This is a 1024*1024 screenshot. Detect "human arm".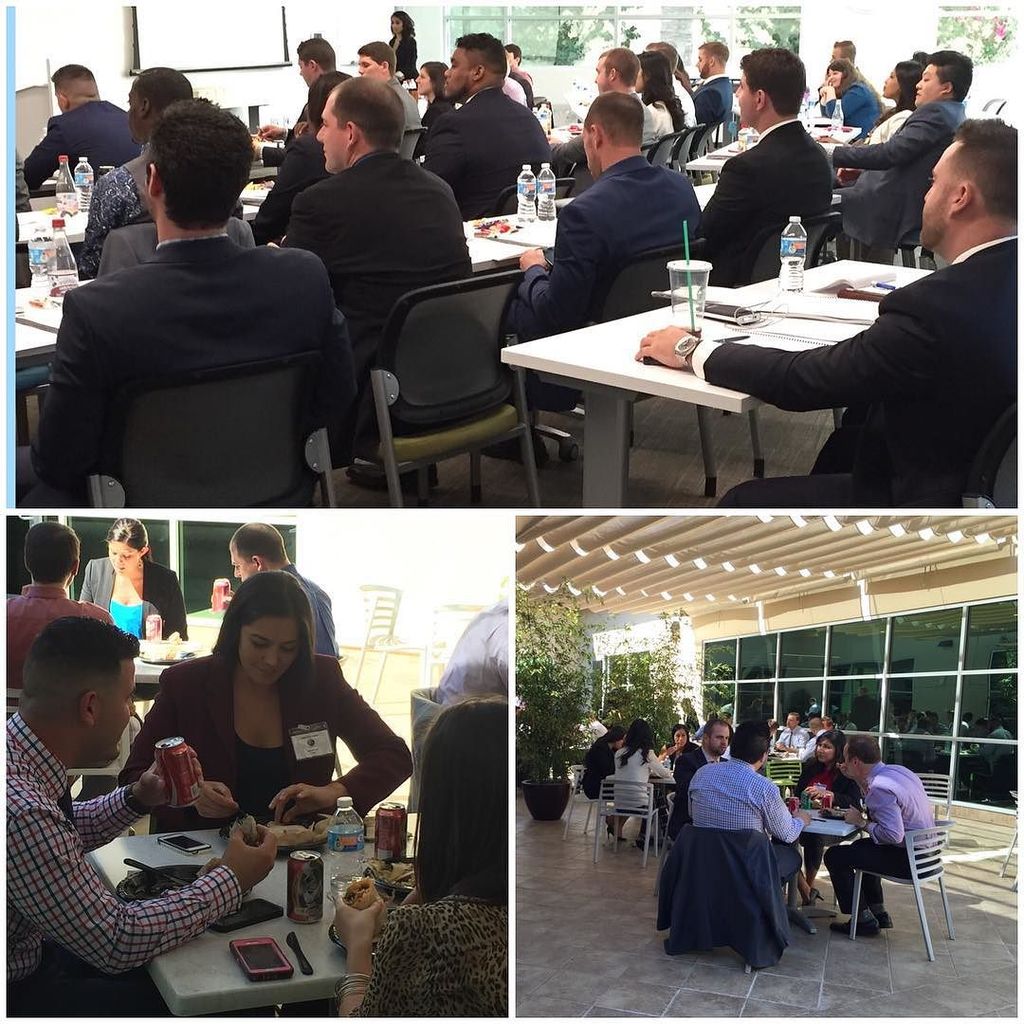
27, 118, 62, 188.
